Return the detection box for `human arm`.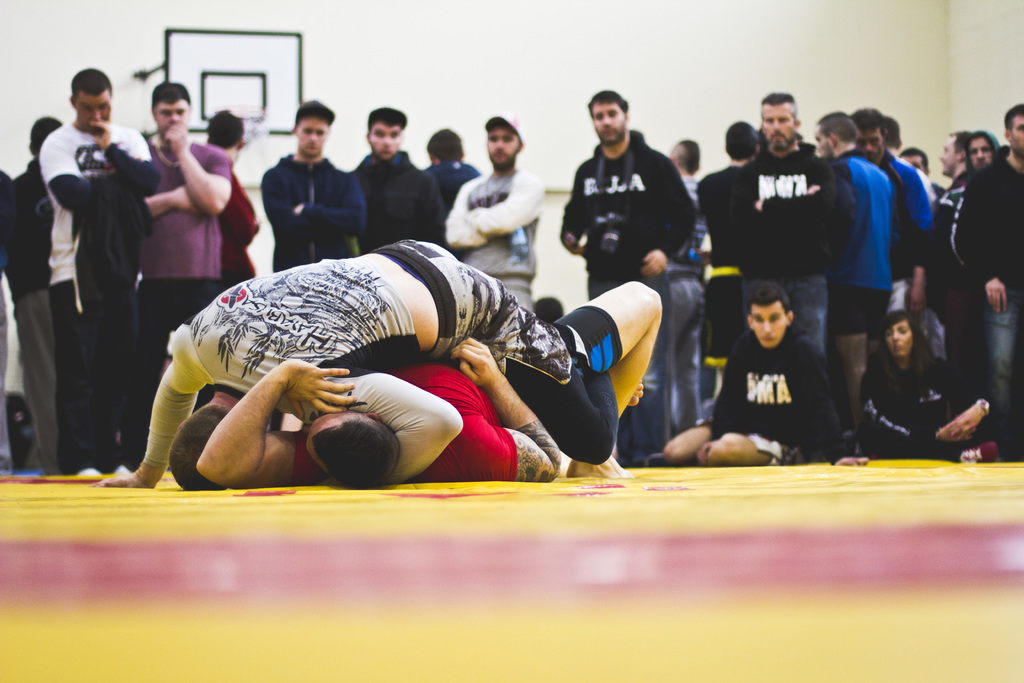
195 356 404 497.
